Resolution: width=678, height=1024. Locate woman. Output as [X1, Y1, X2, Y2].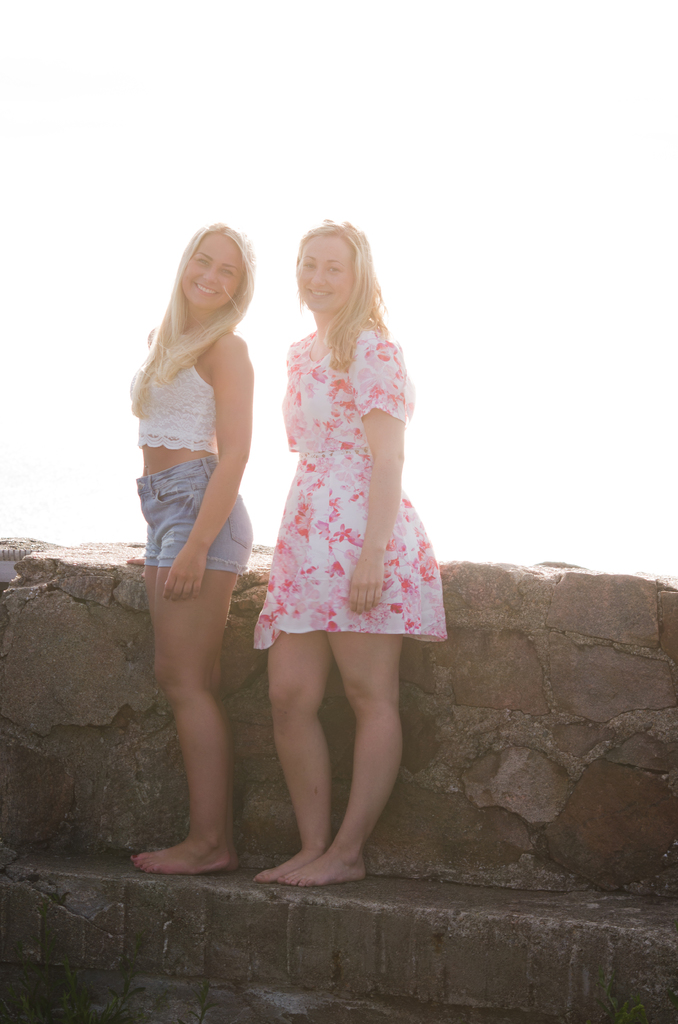
[230, 213, 449, 876].
